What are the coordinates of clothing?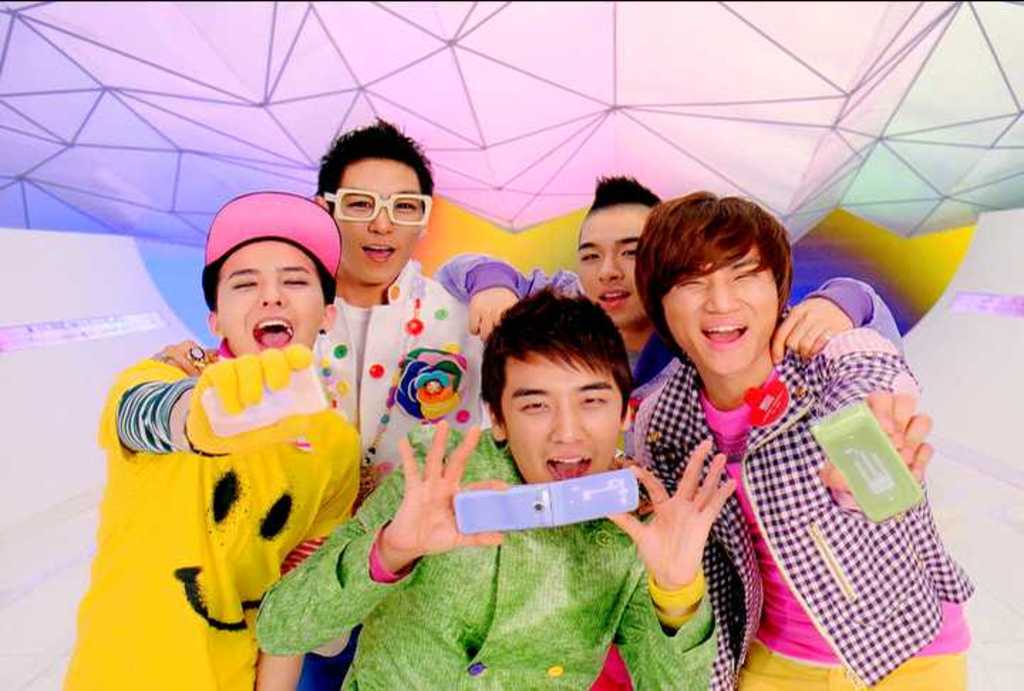
(252, 431, 720, 690).
